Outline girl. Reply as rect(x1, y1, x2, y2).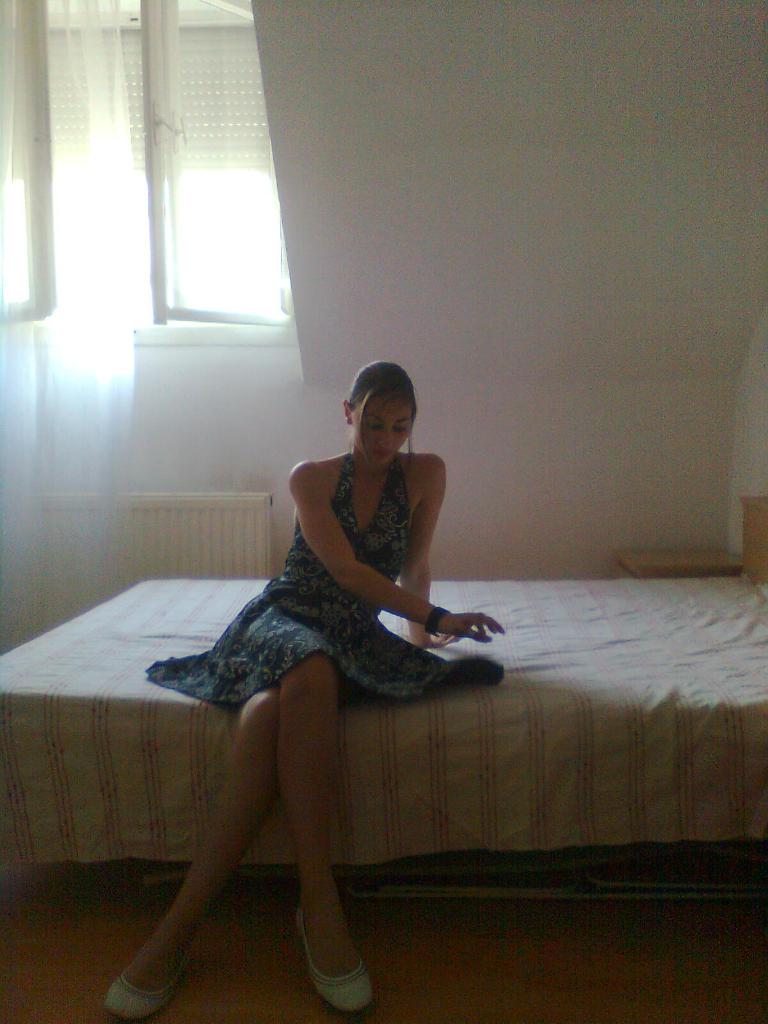
rect(107, 357, 508, 1023).
